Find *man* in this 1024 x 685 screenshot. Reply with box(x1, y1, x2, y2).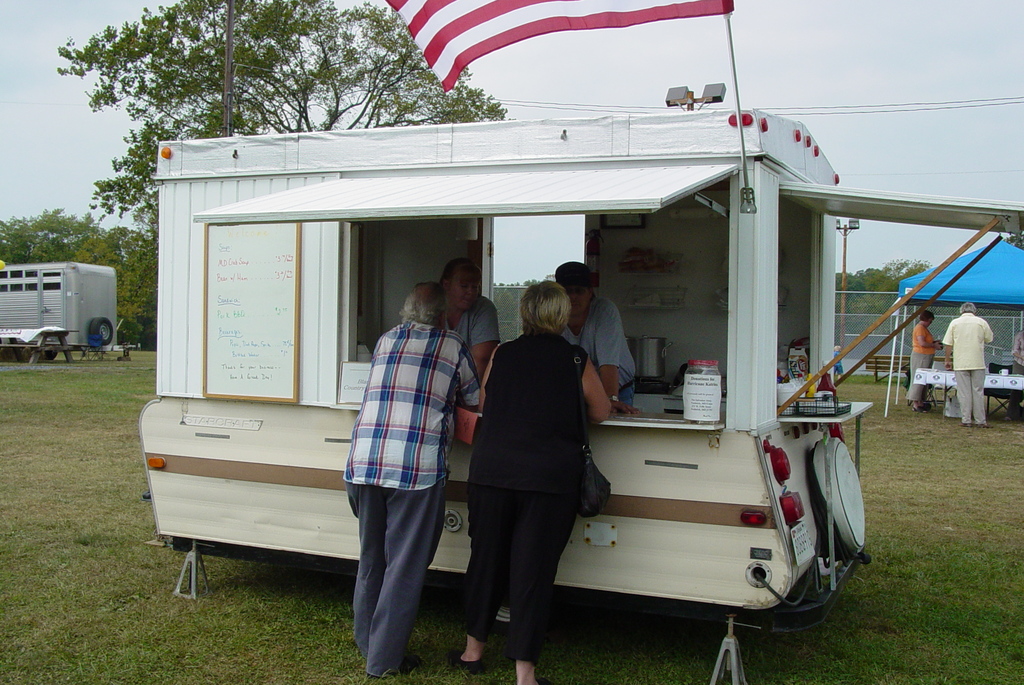
box(310, 238, 483, 647).
